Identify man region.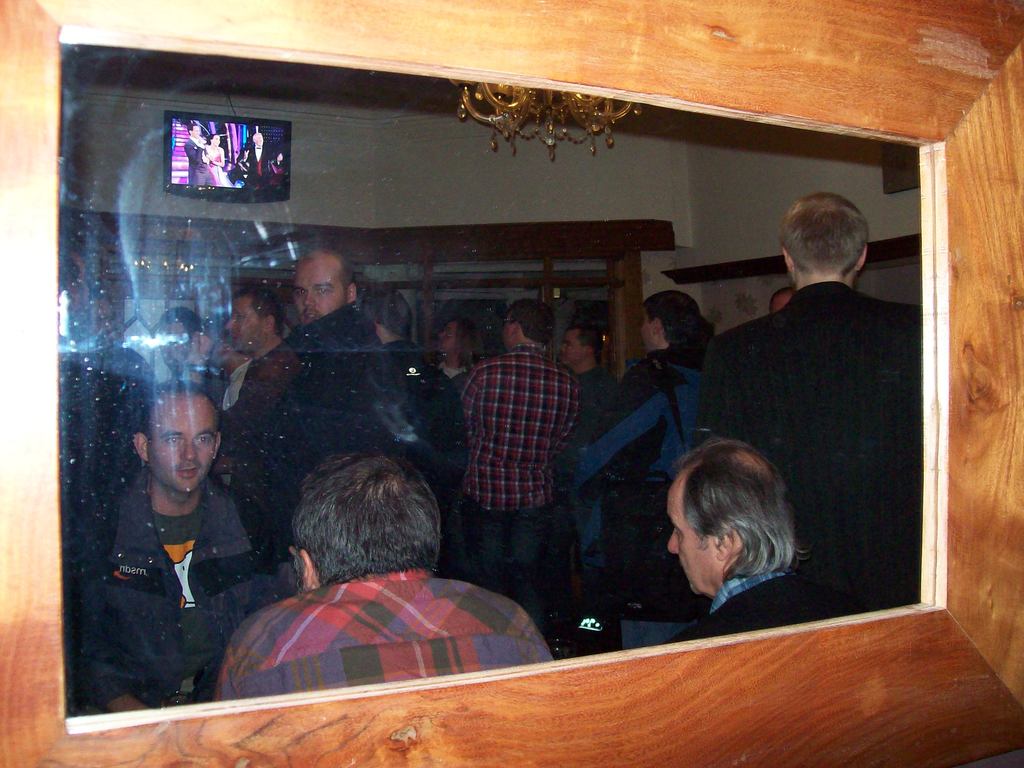
Region: 665, 426, 897, 644.
